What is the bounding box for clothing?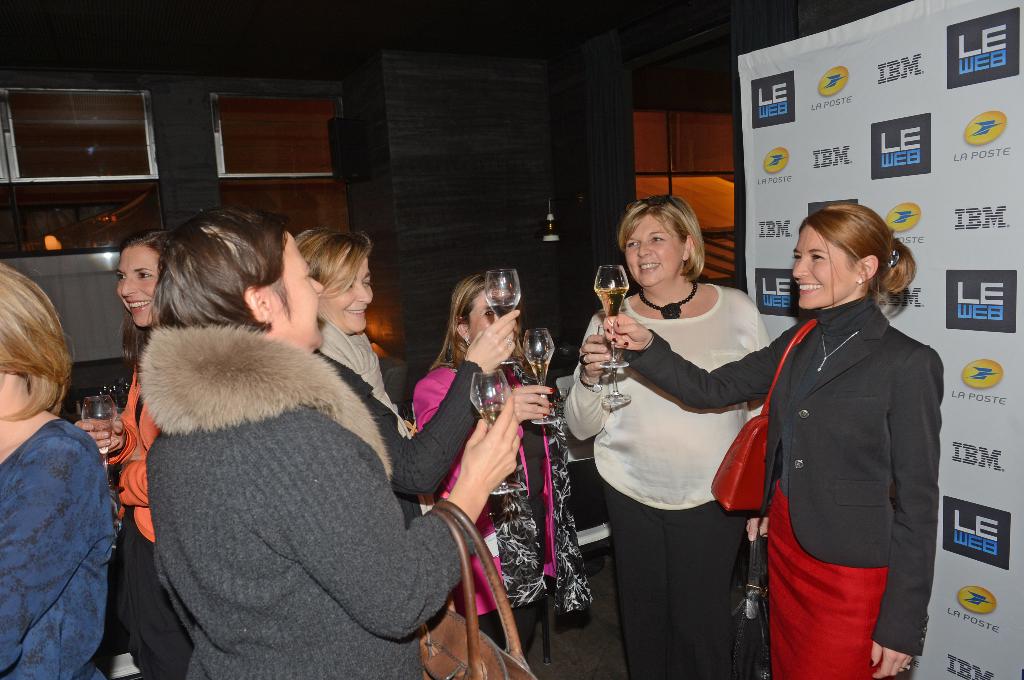
{"left": 307, "top": 324, "right": 504, "bottom": 530}.
